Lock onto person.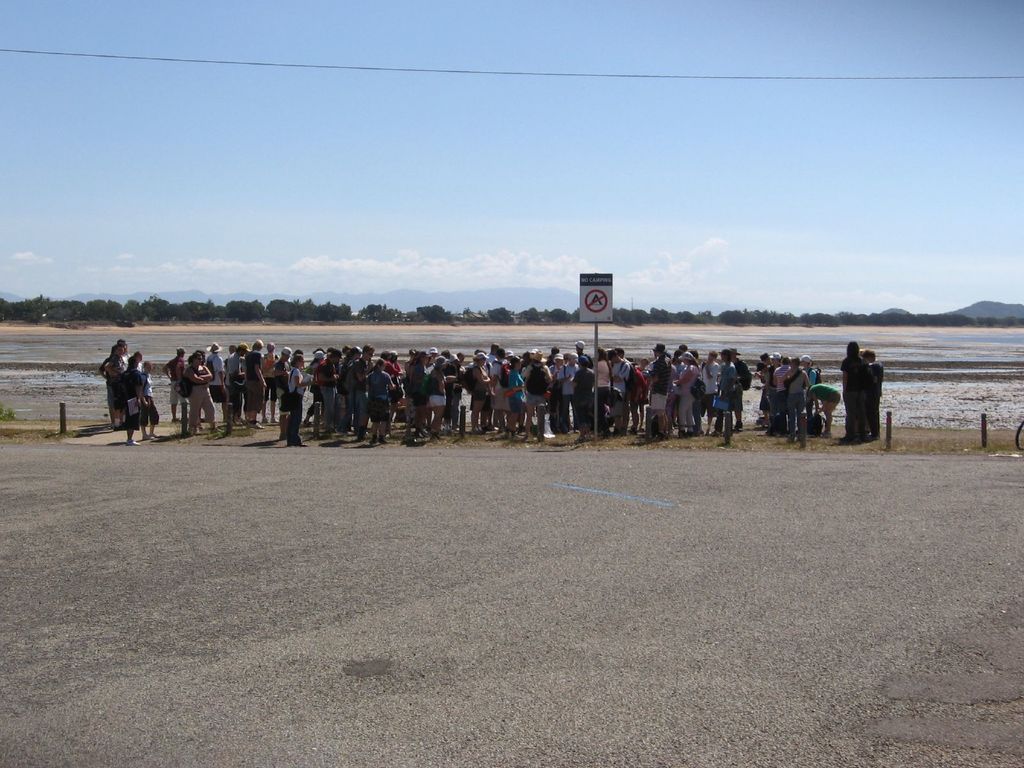
Locked: [590, 344, 615, 426].
